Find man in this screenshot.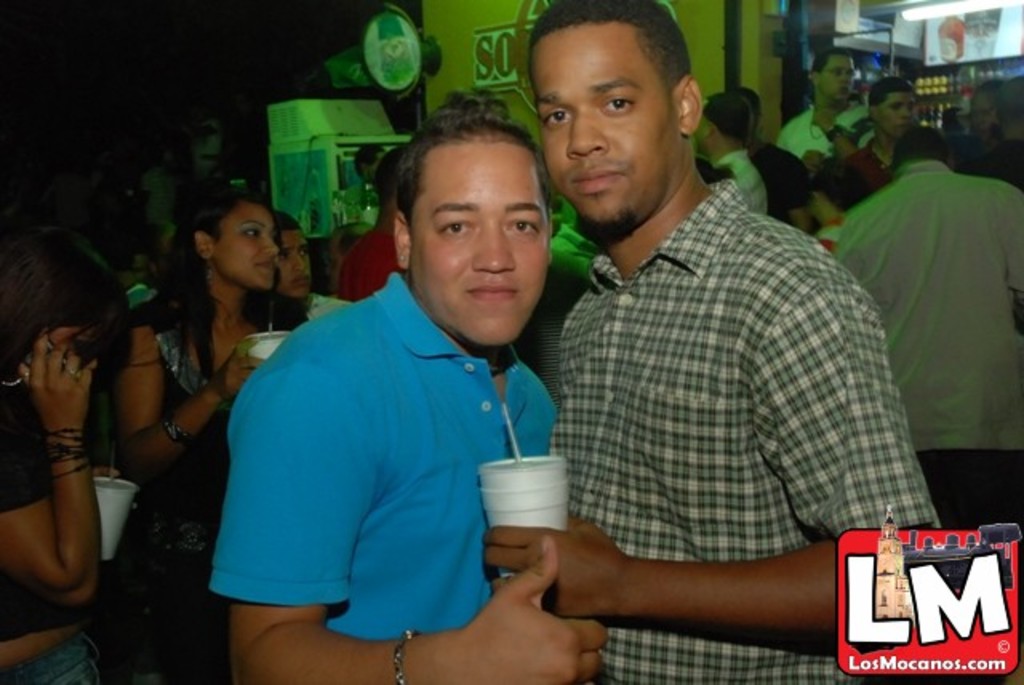
The bounding box for man is {"x1": 770, "y1": 42, "x2": 874, "y2": 181}.
